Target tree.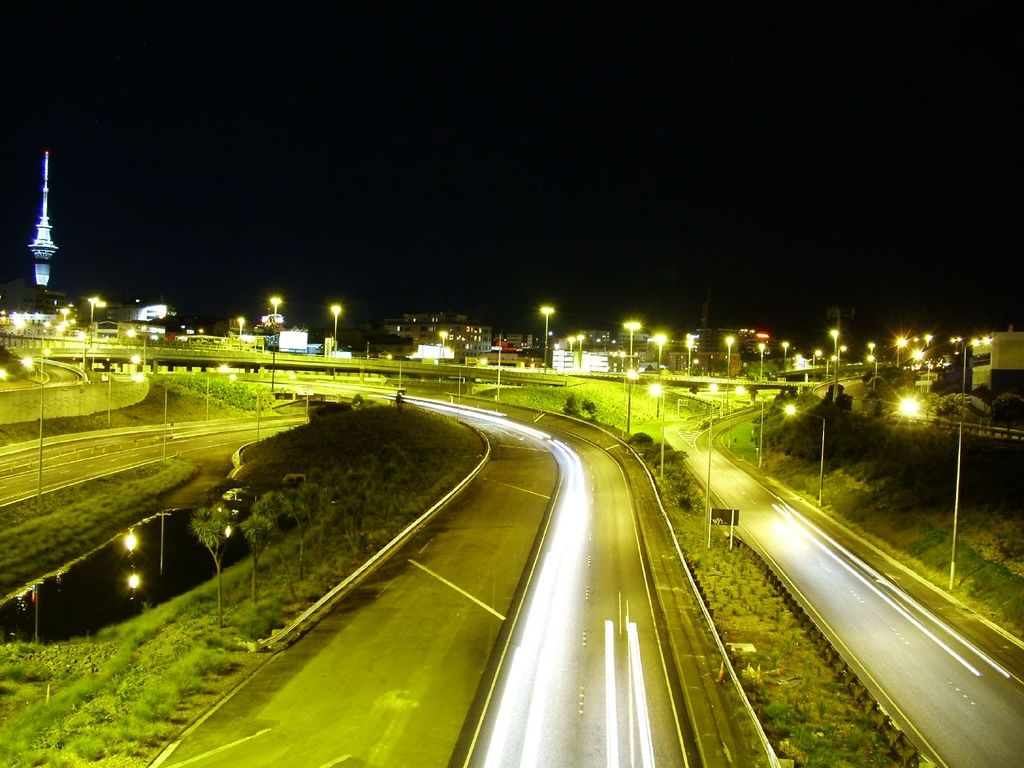
Target region: region(931, 389, 973, 431).
